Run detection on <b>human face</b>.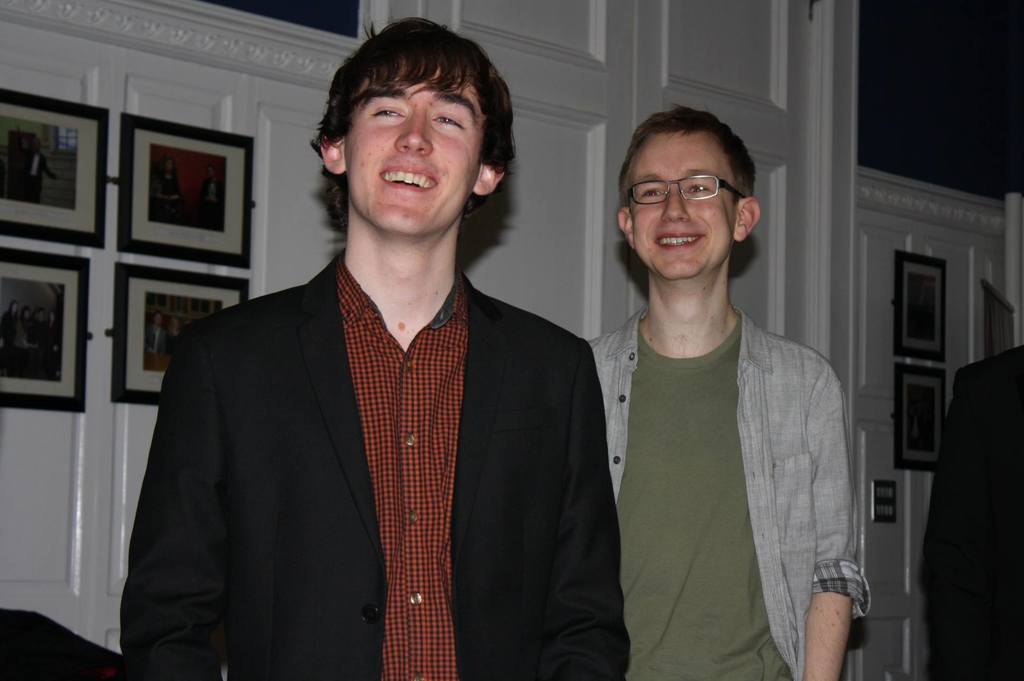
Result: {"x1": 625, "y1": 133, "x2": 739, "y2": 280}.
